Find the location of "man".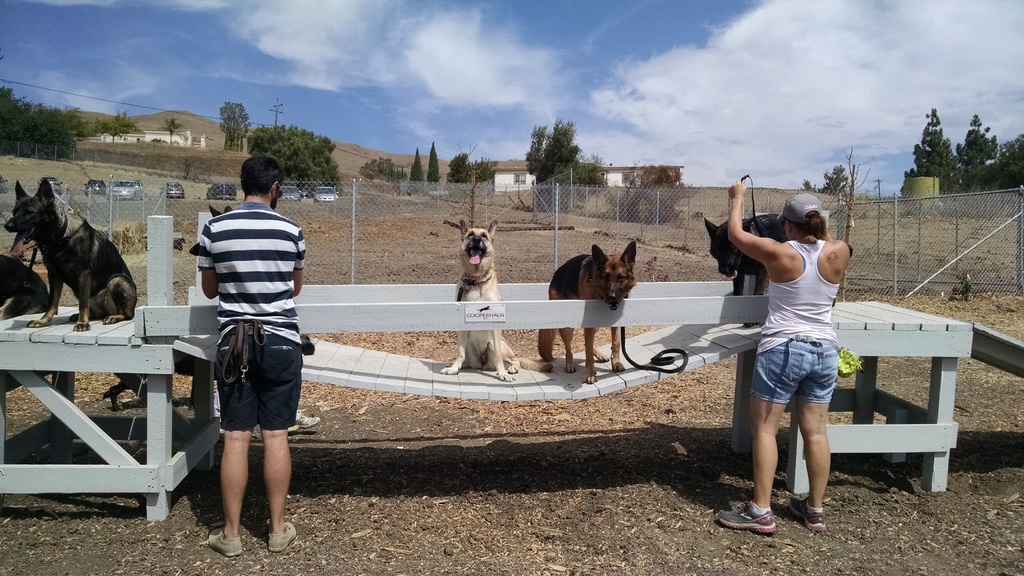
Location: BBox(717, 180, 852, 533).
